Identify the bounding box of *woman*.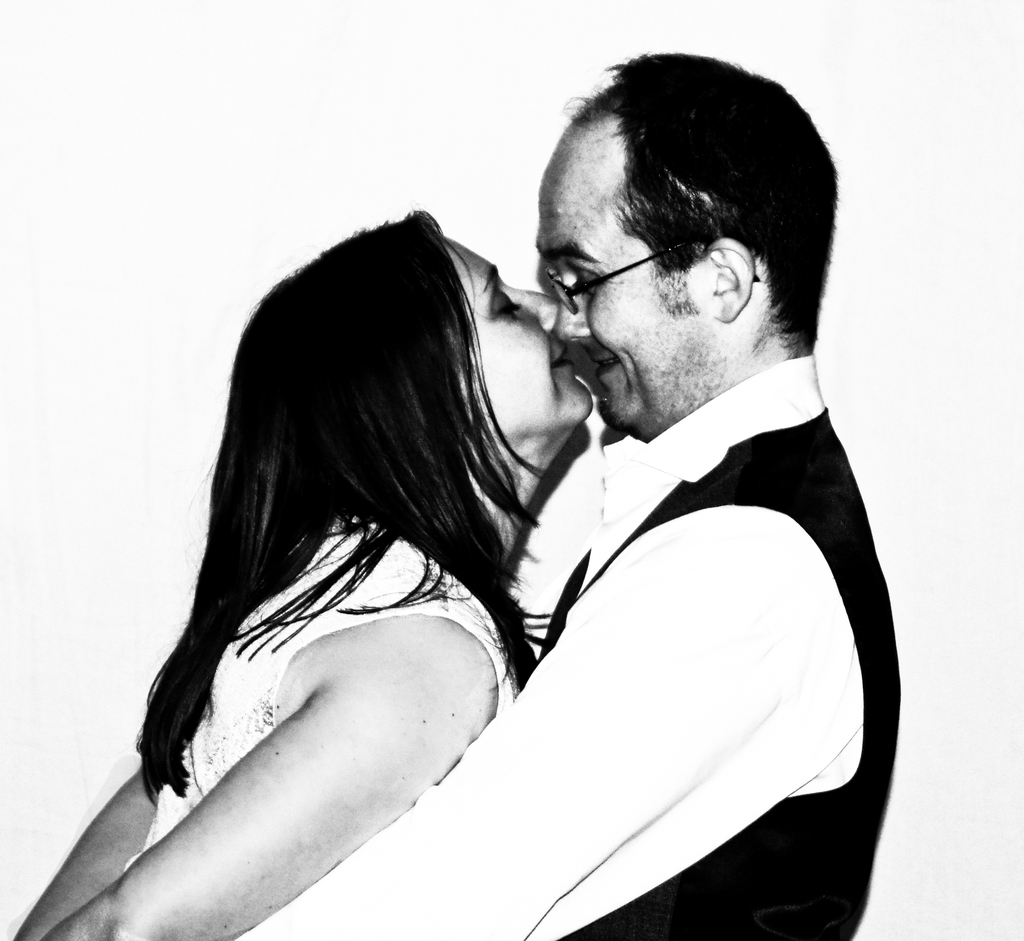
3 209 603 939.
